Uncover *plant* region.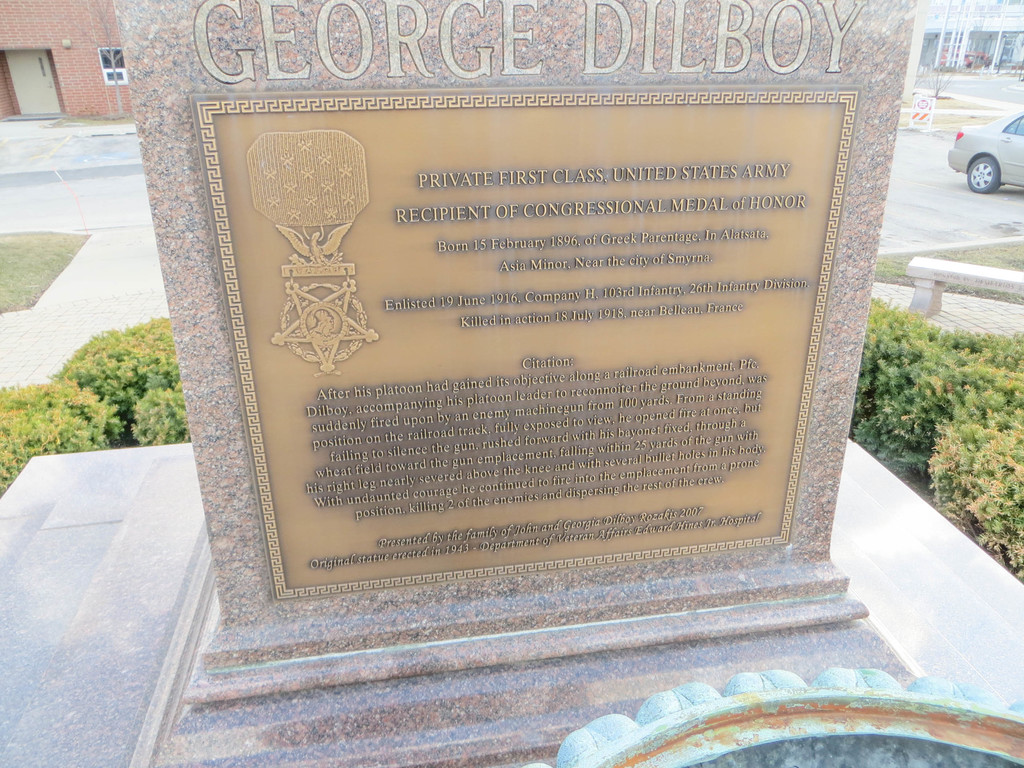
Uncovered: region(1, 373, 97, 491).
